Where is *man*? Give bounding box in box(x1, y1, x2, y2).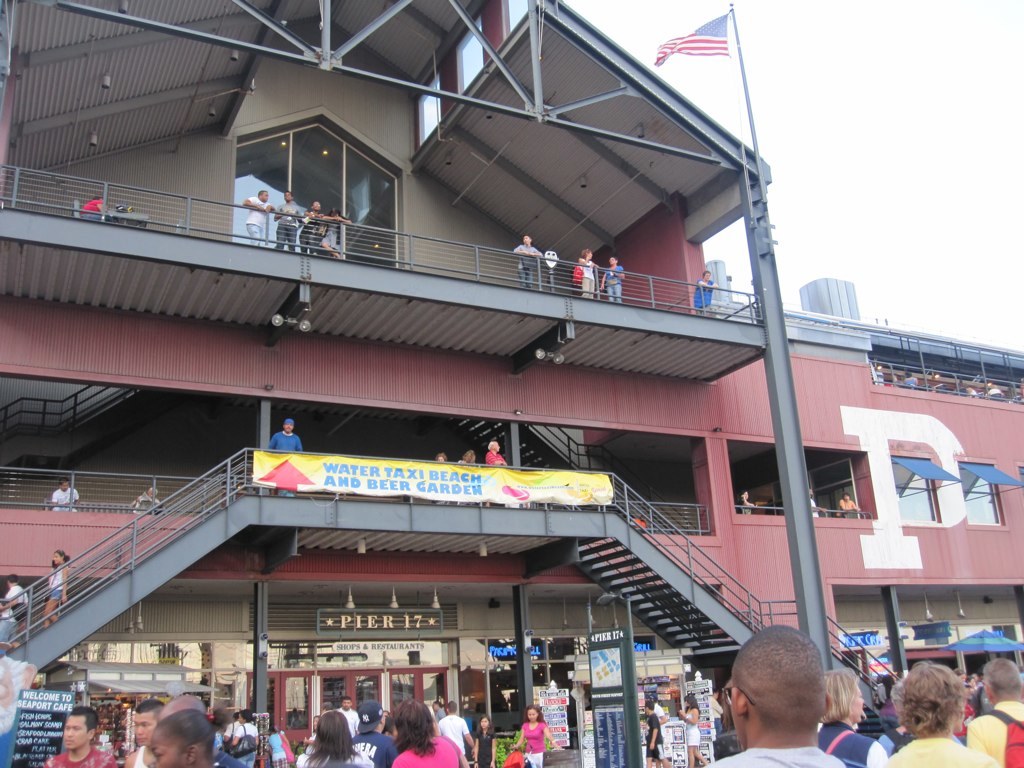
box(354, 692, 385, 734).
